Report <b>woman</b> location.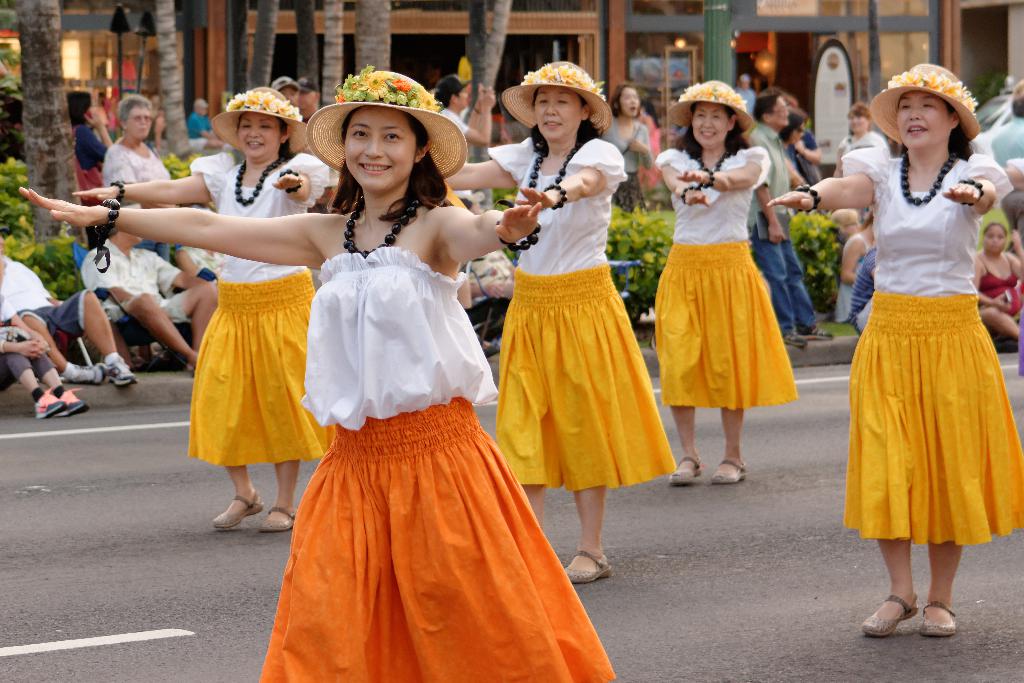
Report: bbox=[836, 101, 893, 160].
